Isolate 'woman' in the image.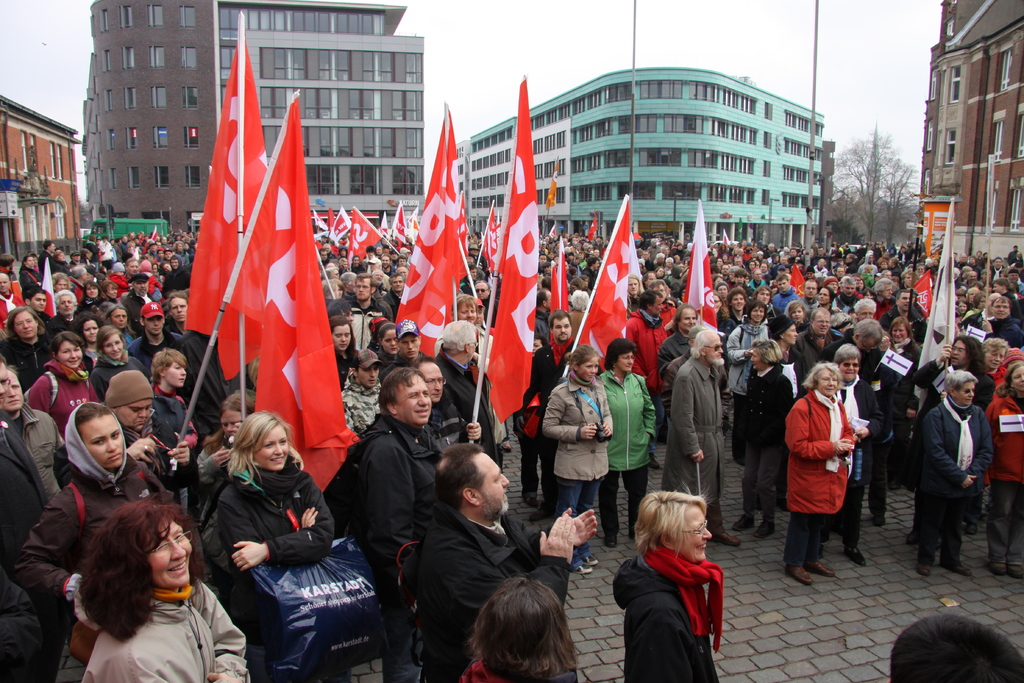
Isolated region: [350,255,362,271].
